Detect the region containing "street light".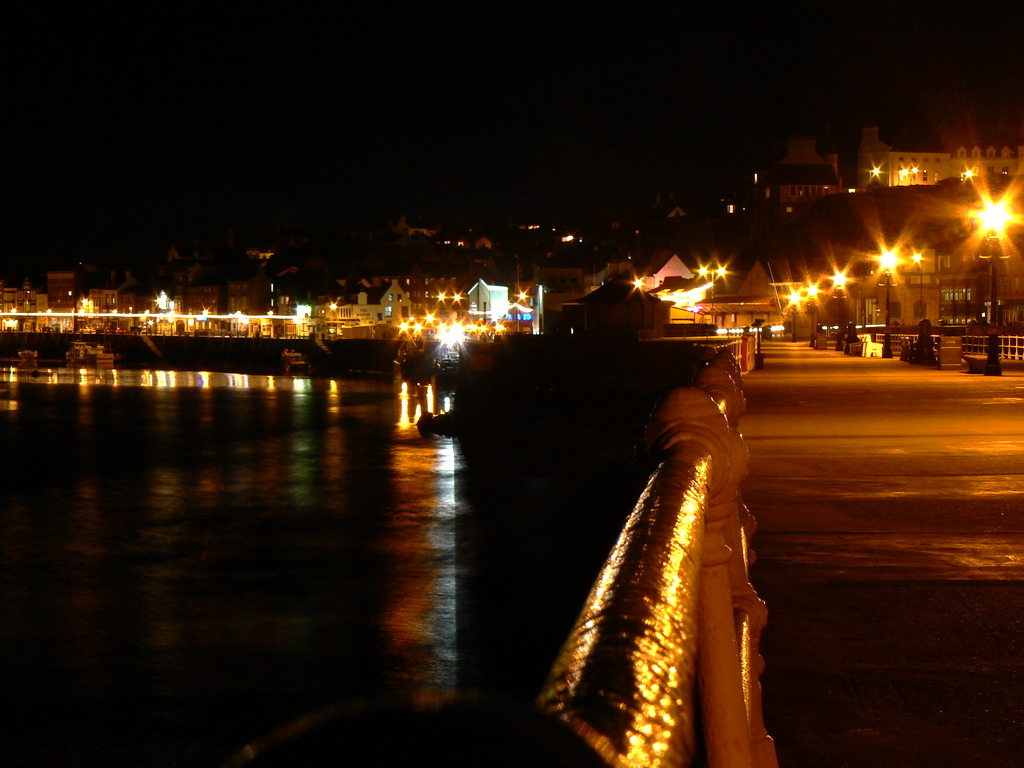
Rect(787, 292, 803, 341).
